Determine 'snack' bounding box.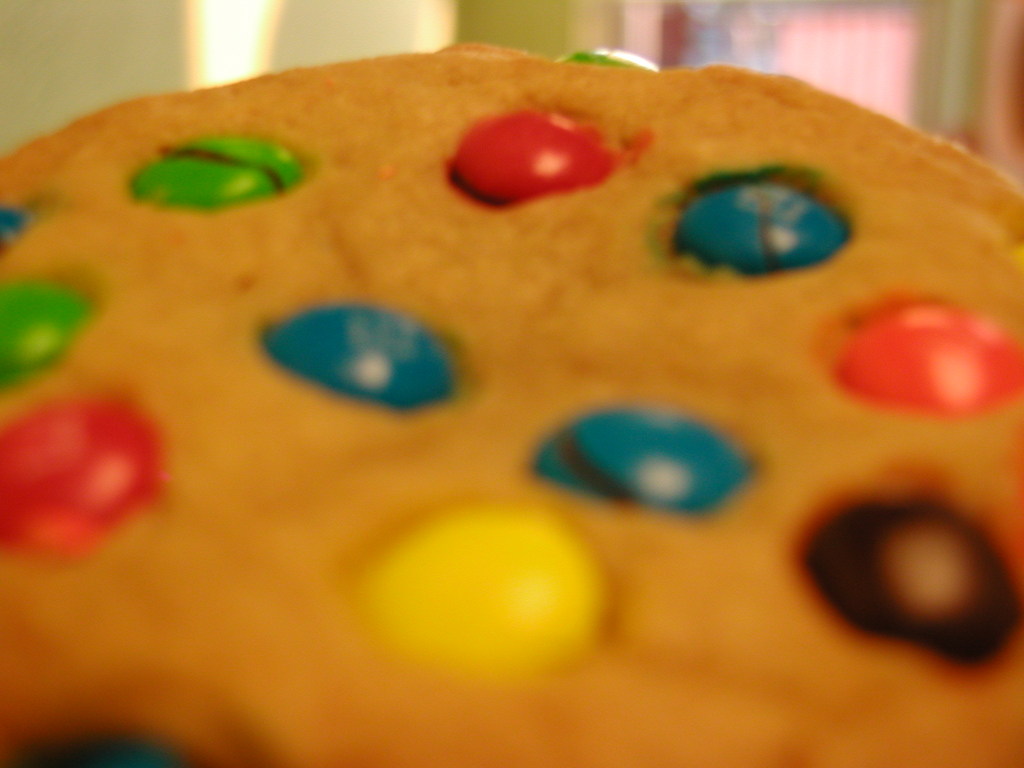
Determined: l=0, t=198, r=22, b=244.
